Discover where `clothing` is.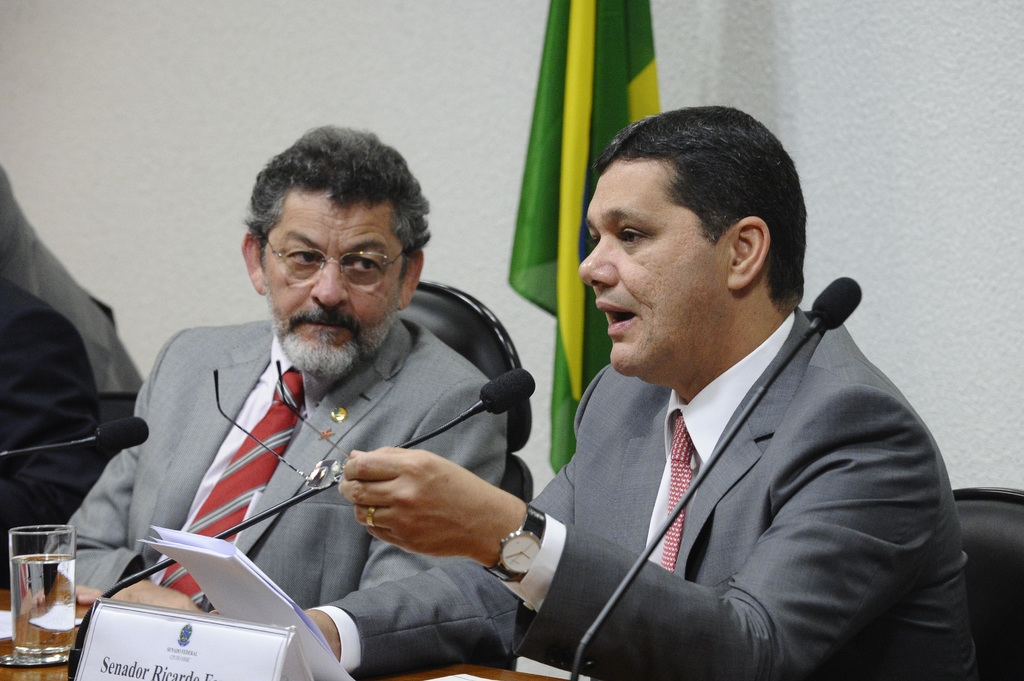
Discovered at (308,294,981,677).
